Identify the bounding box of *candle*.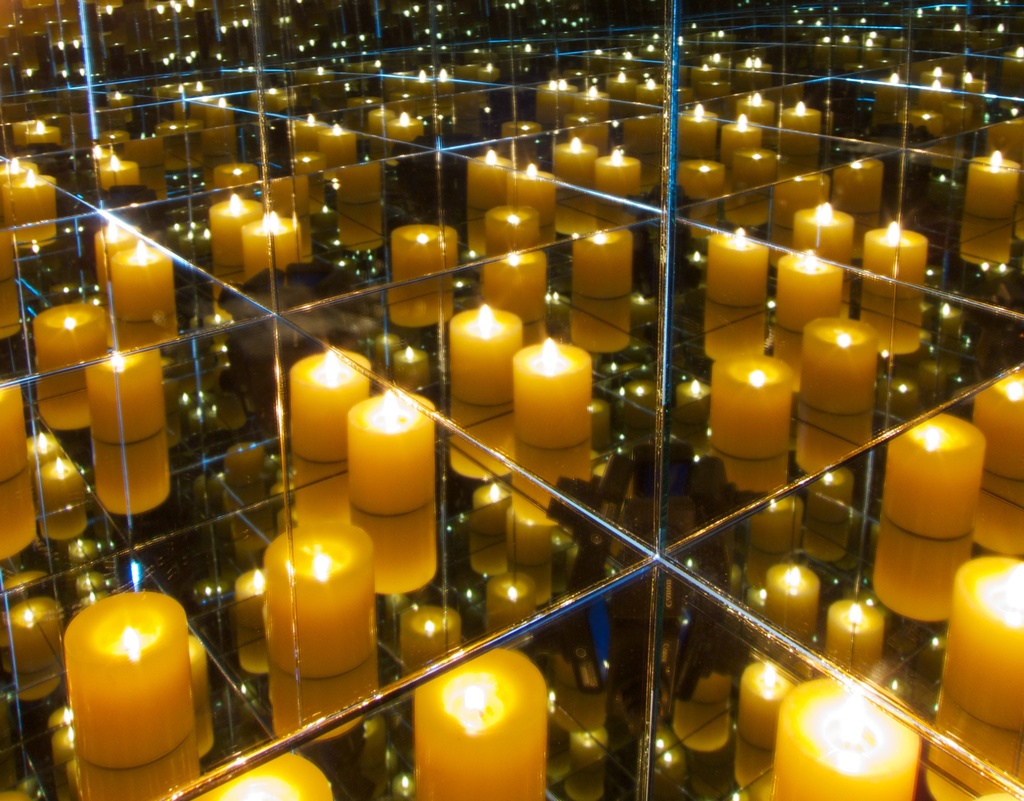
crop(737, 150, 778, 190).
